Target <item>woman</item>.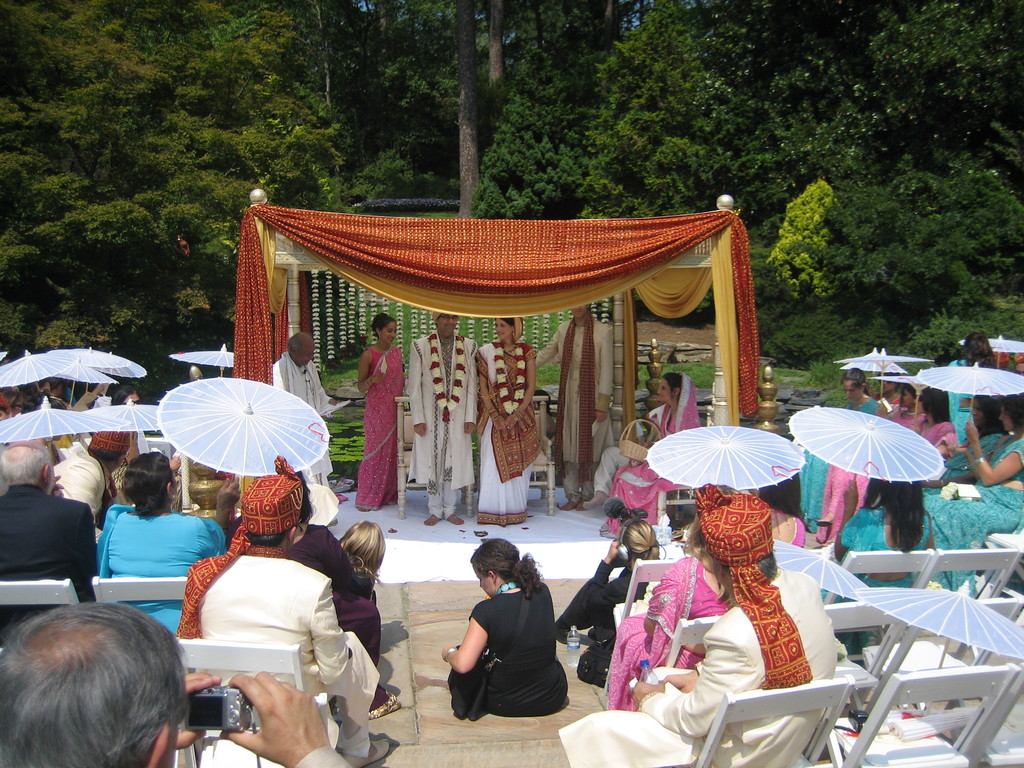
Target region: bbox(100, 449, 227, 638).
